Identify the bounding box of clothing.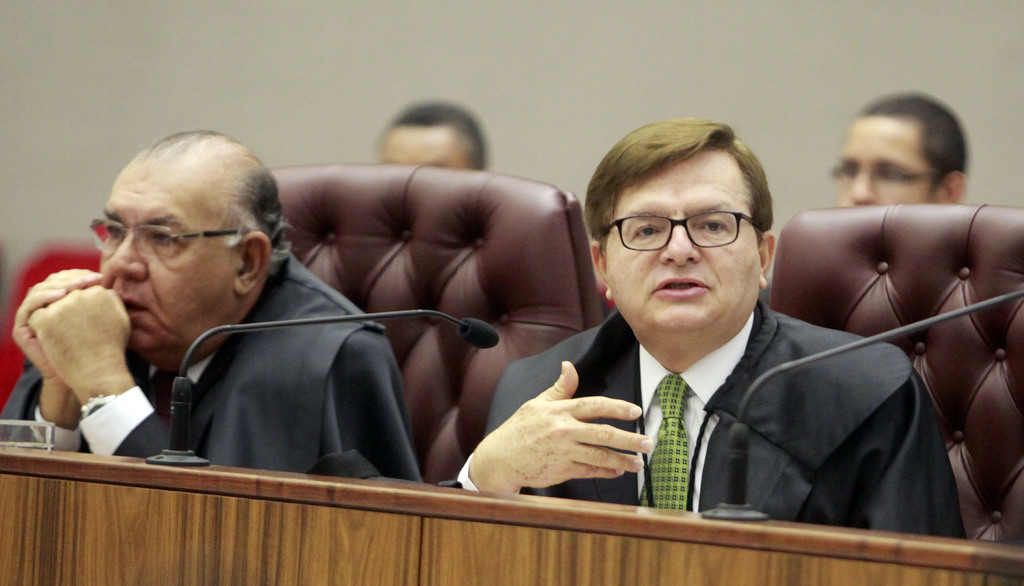
bbox=[0, 255, 426, 484].
